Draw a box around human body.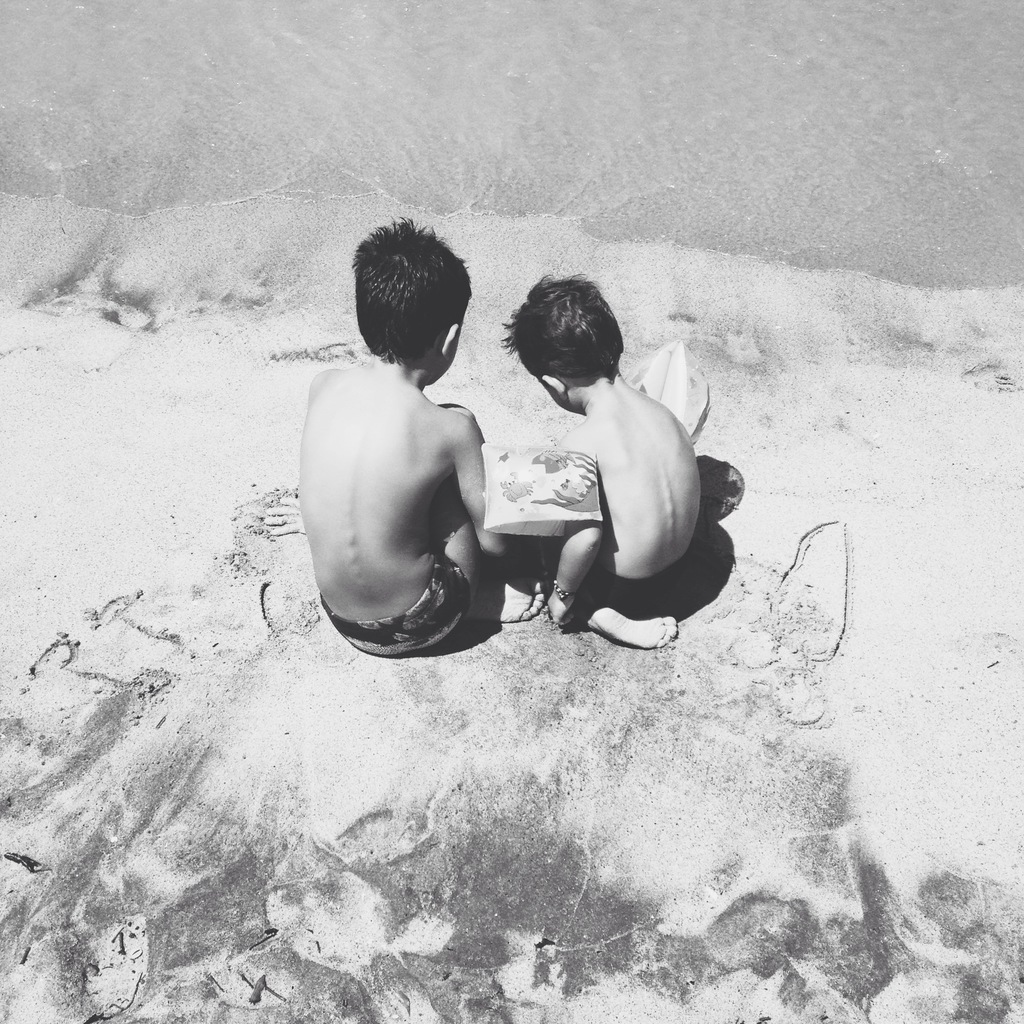
l=282, t=274, r=525, b=662.
